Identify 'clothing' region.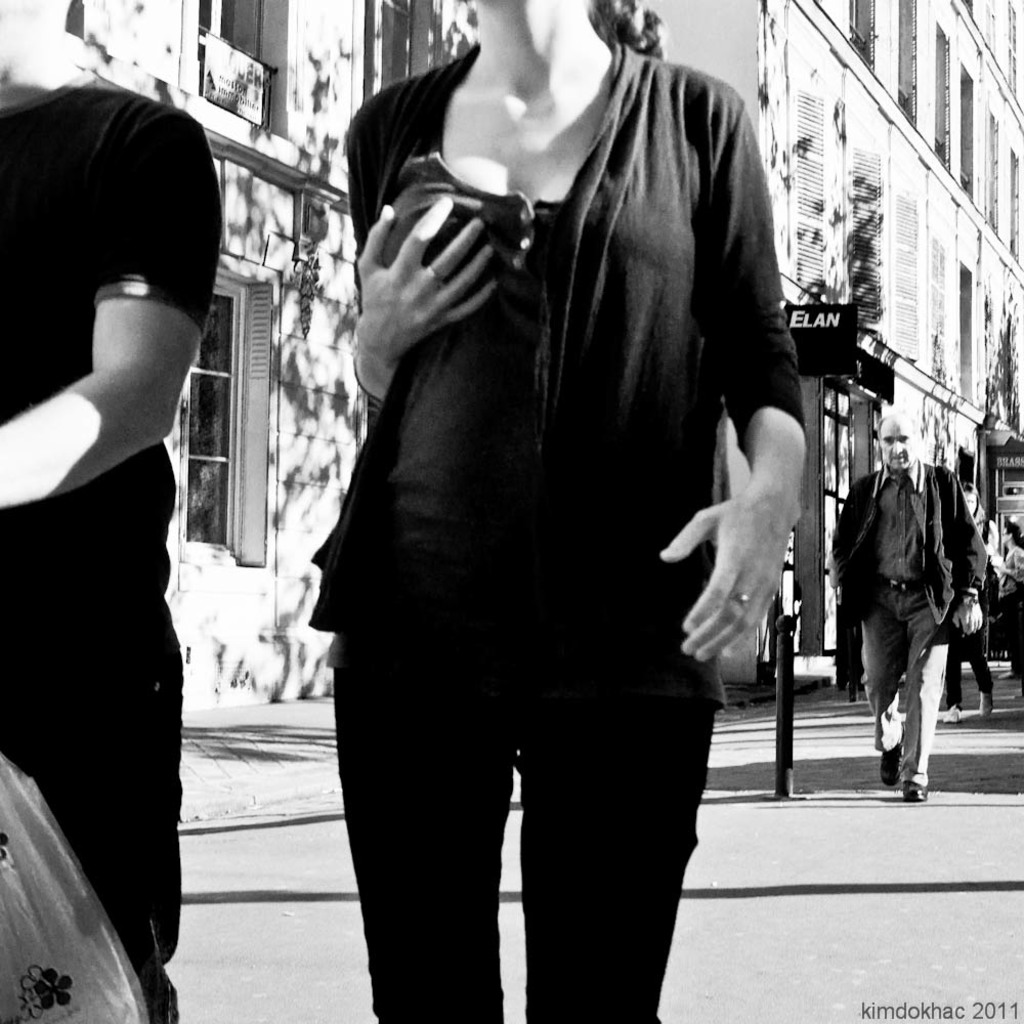
Region: (left=909, top=558, right=996, bottom=700).
